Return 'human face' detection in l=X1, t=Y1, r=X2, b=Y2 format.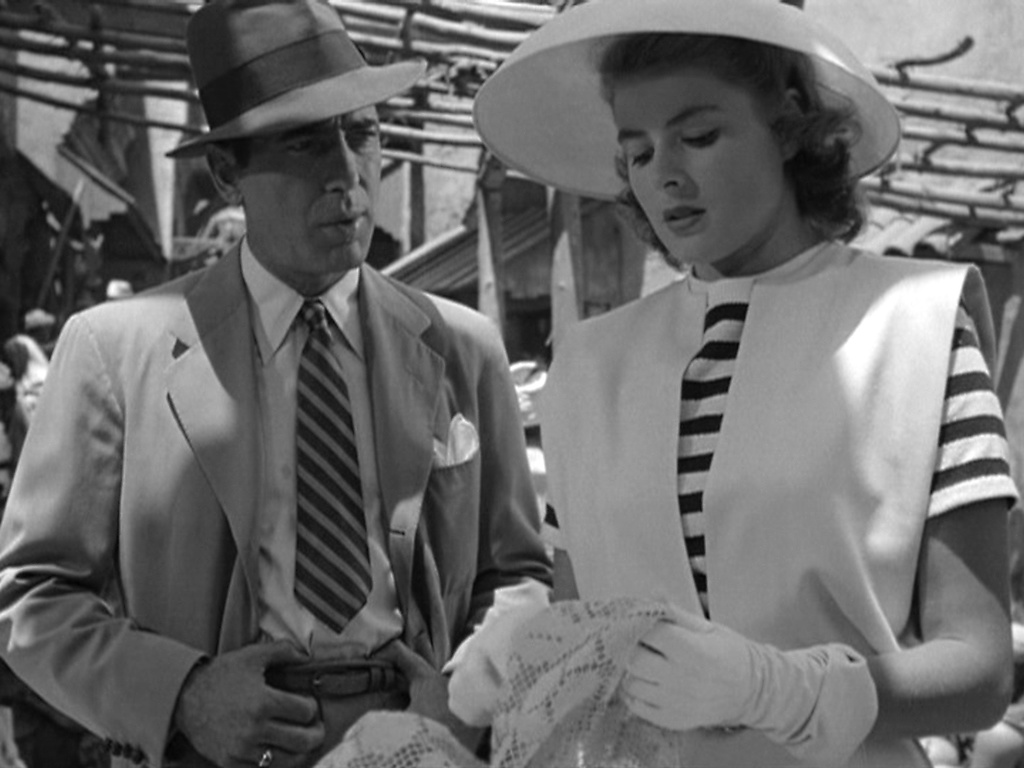
l=239, t=109, r=379, b=273.
